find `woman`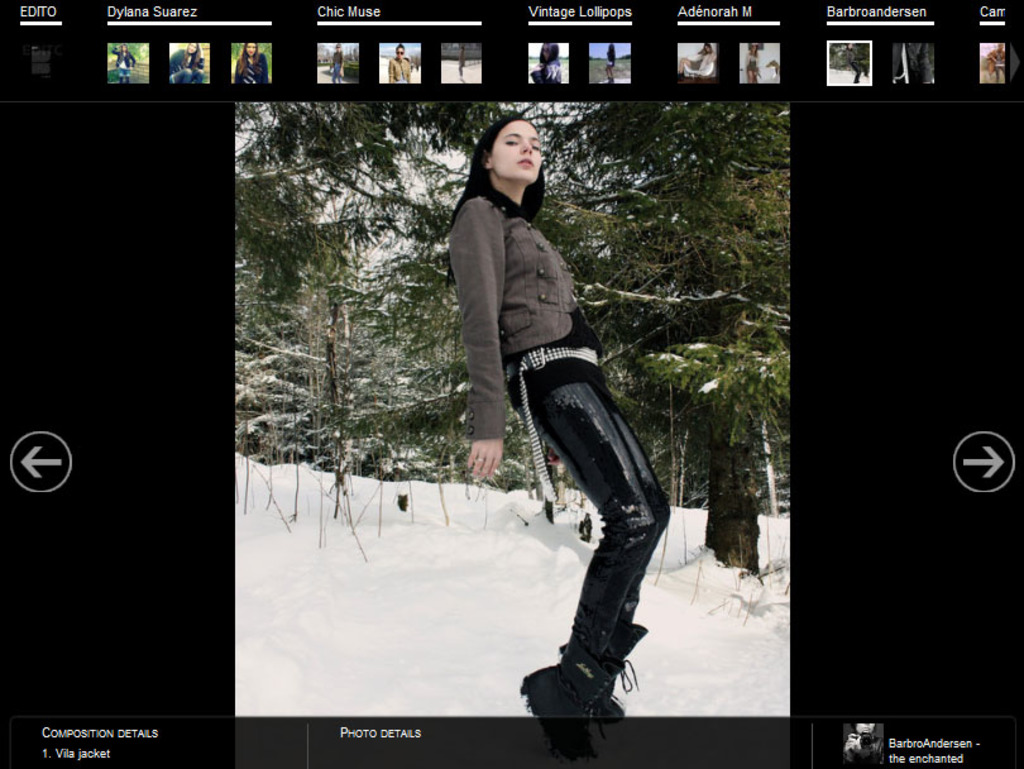
[606,42,617,81]
